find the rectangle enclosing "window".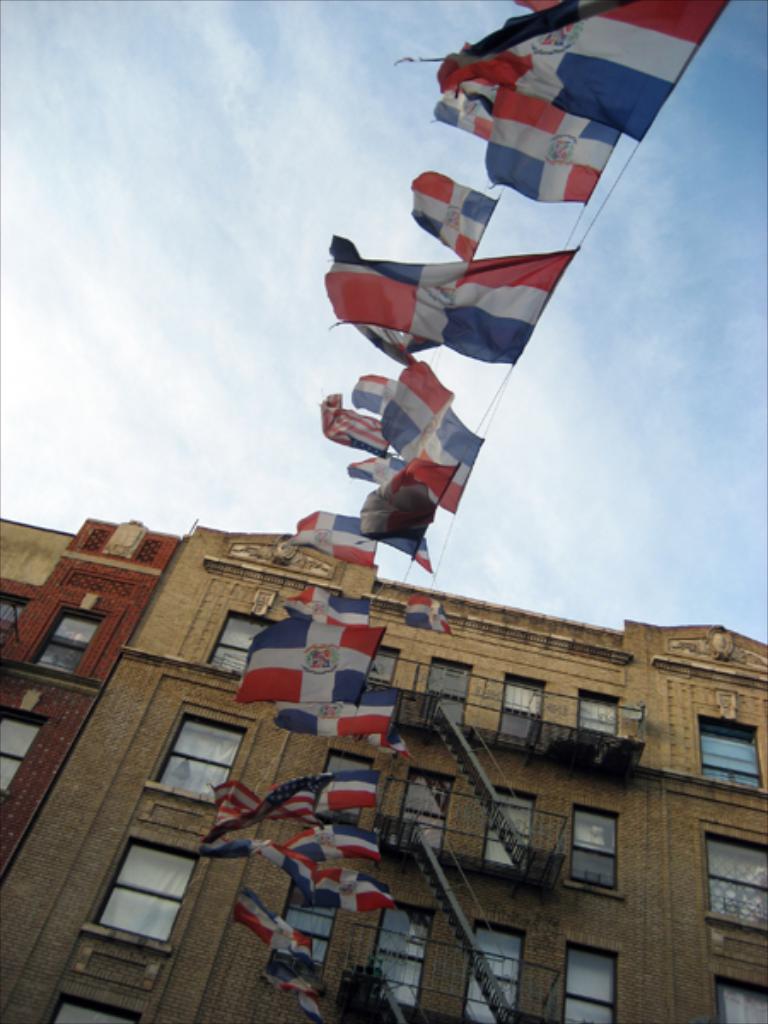
bbox=[476, 790, 548, 860].
